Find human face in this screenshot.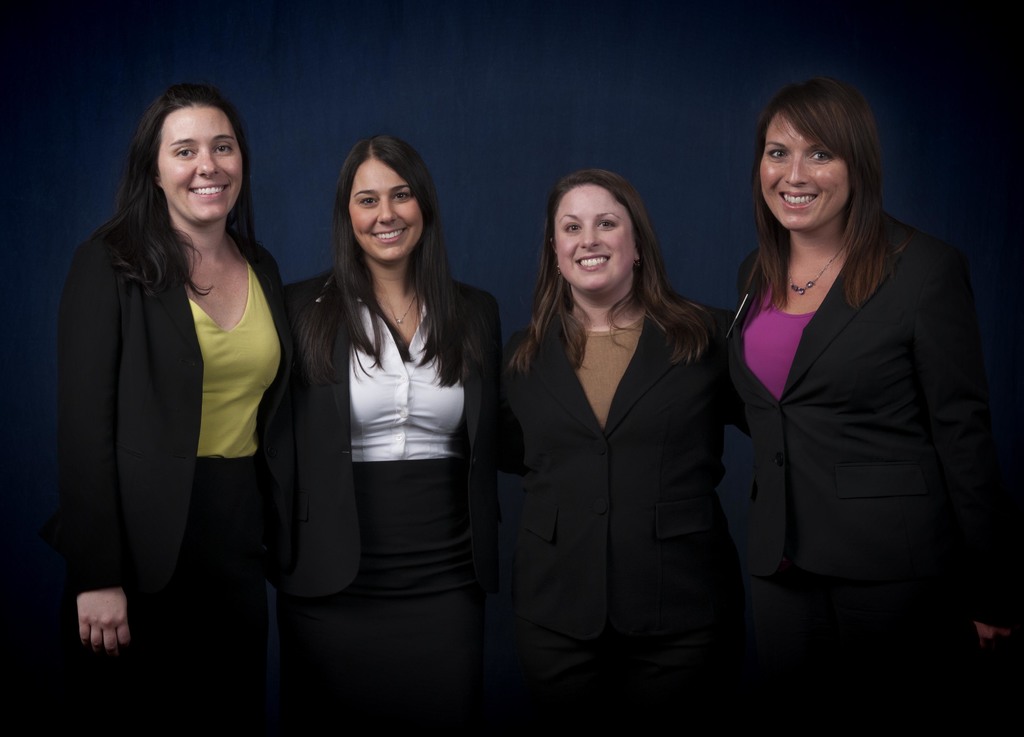
The bounding box for human face is (558,181,637,294).
